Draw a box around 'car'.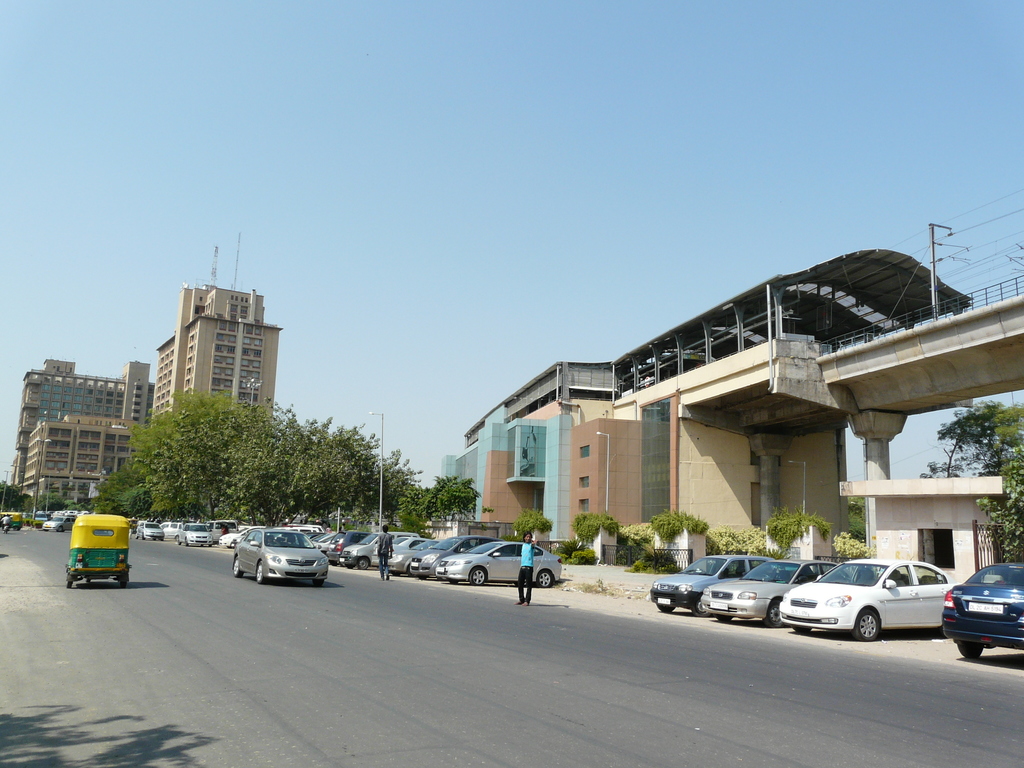
select_region(780, 556, 955, 640).
